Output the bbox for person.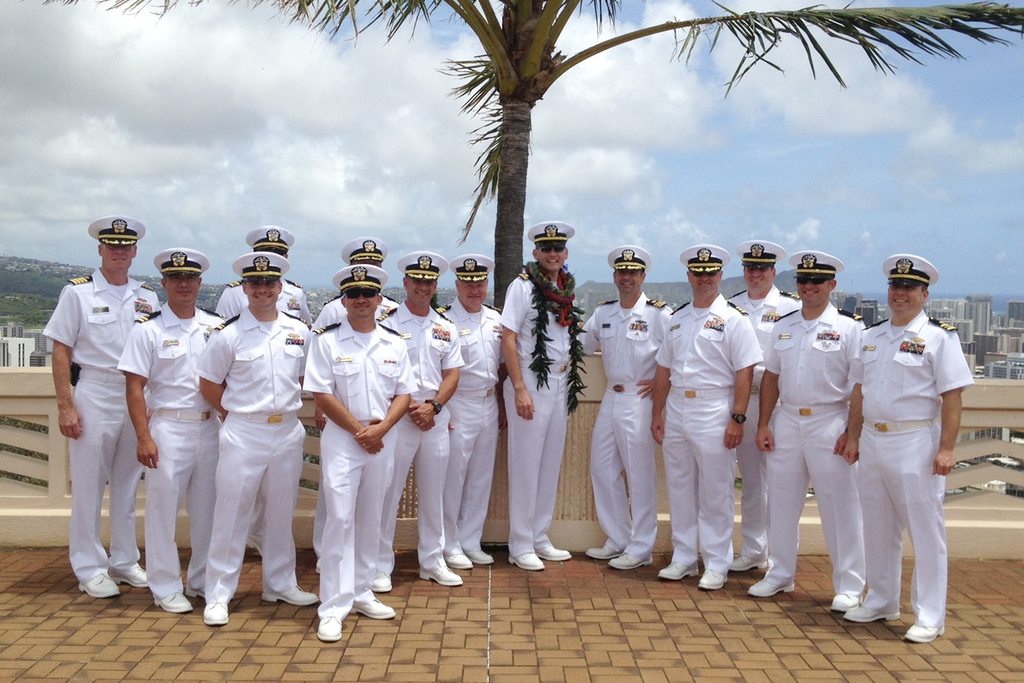
[752,248,869,593].
